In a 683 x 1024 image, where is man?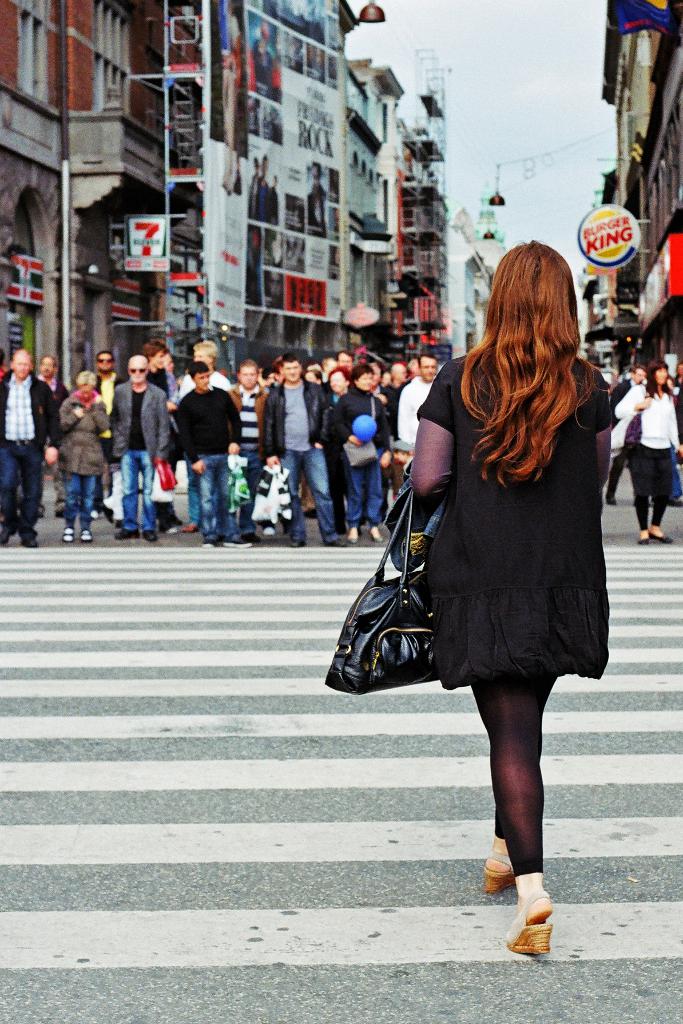
rect(94, 351, 126, 463).
